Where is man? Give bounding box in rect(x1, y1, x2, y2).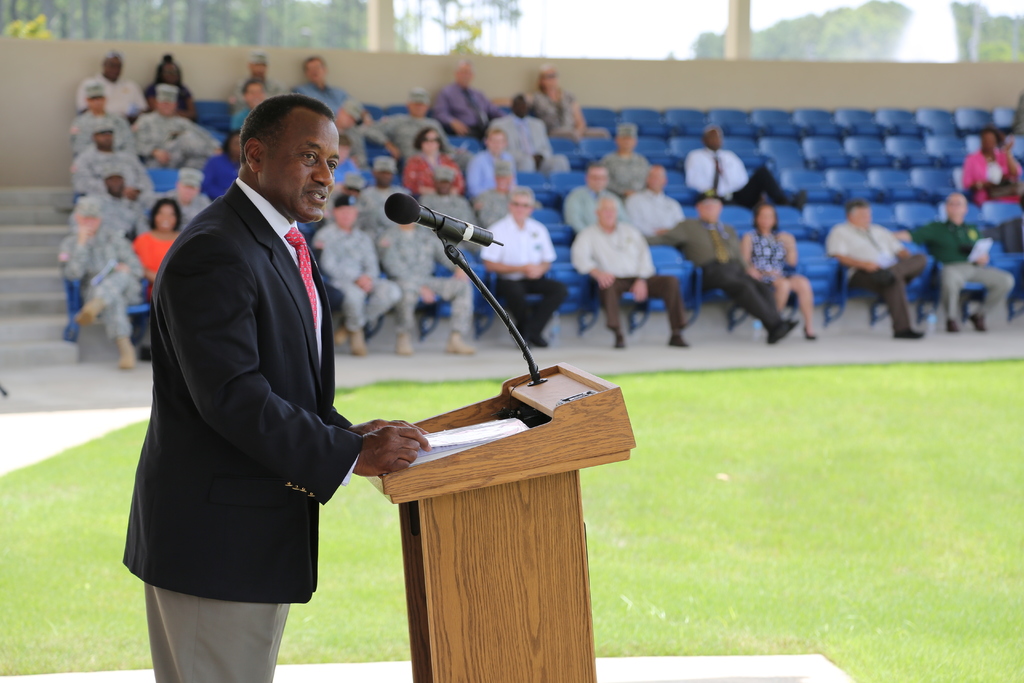
rect(57, 206, 148, 368).
